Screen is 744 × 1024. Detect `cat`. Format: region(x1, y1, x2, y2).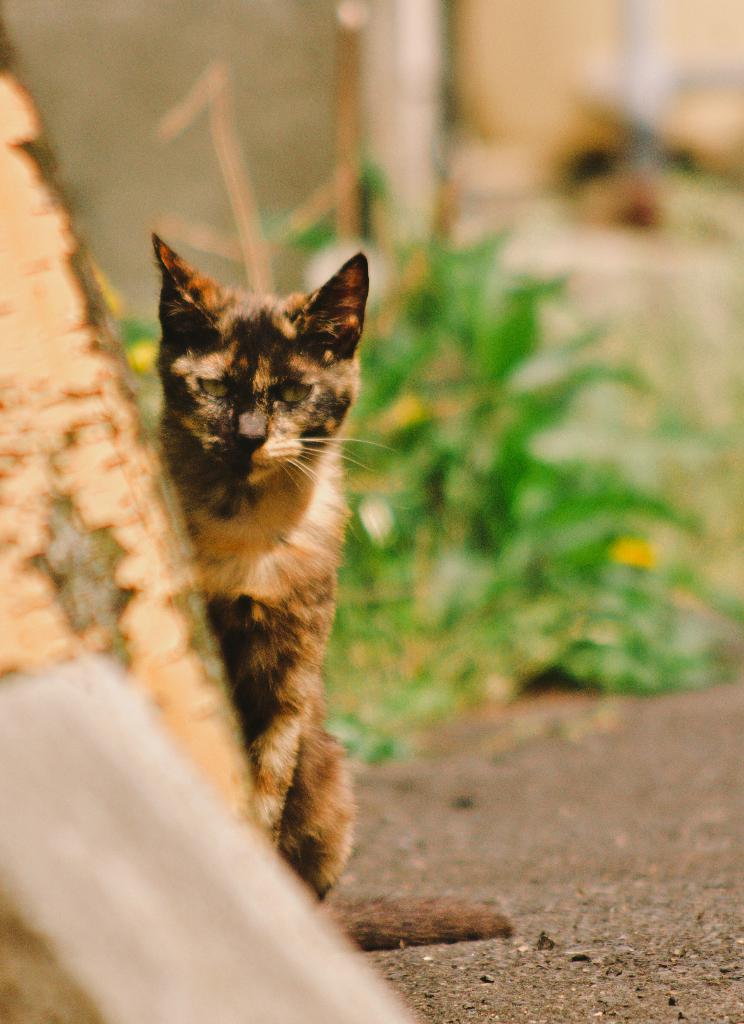
region(150, 228, 522, 956).
